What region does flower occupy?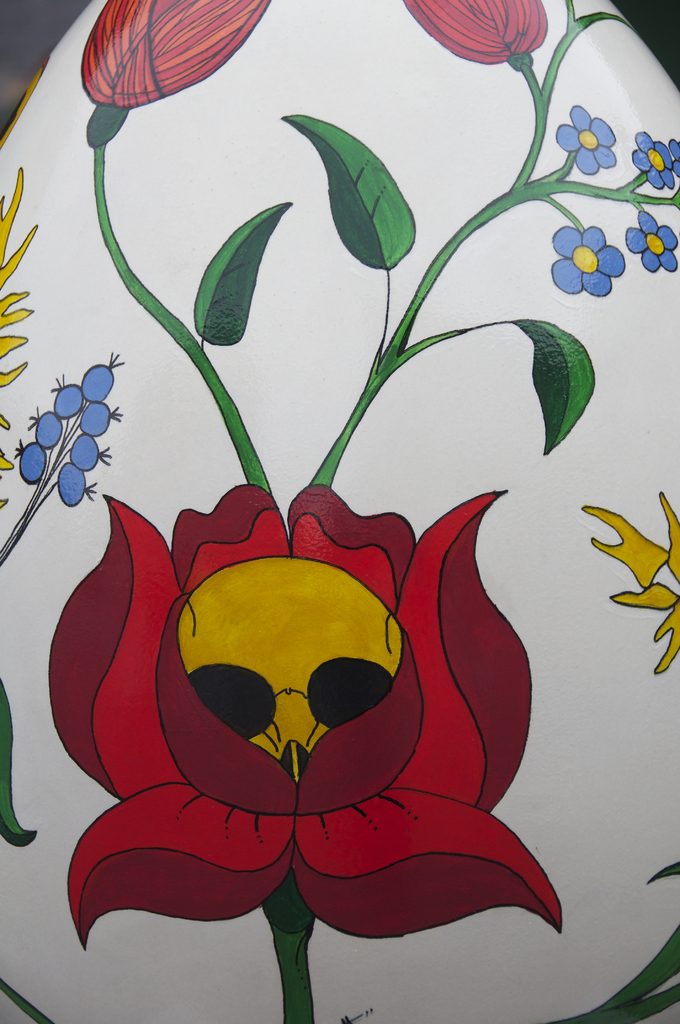
<box>401,0,551,67</box>.
